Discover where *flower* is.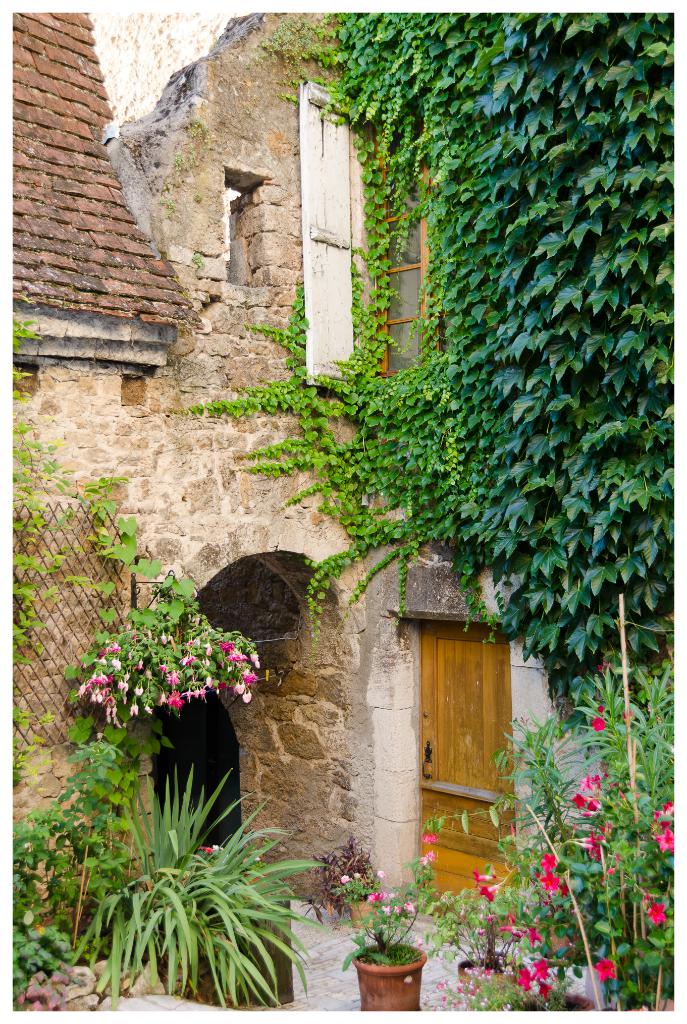
Discovered at (x1=399, y1=900, x2=417, y2=918).
